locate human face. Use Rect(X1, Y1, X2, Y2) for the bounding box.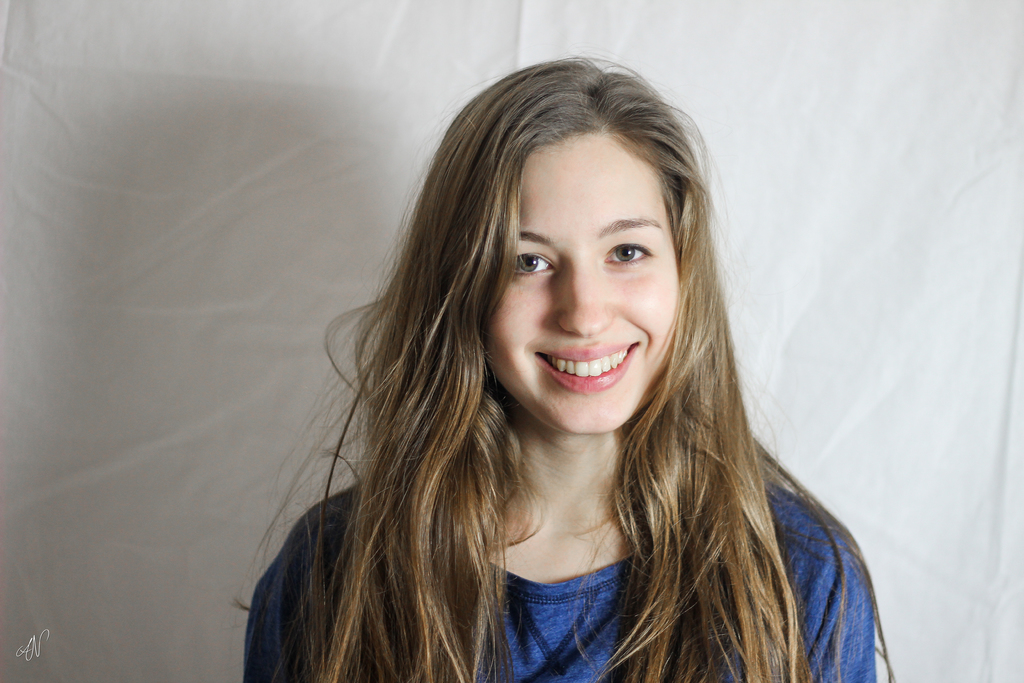
Rect(486, 131, 676, 436).
